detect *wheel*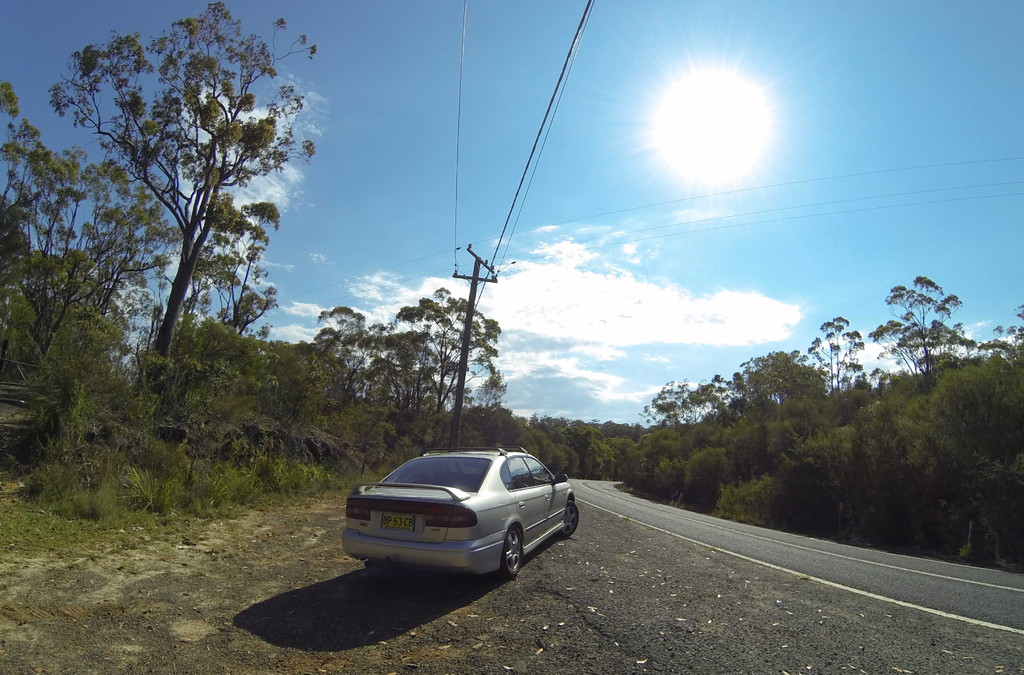
[501, 527, 521, 574]
